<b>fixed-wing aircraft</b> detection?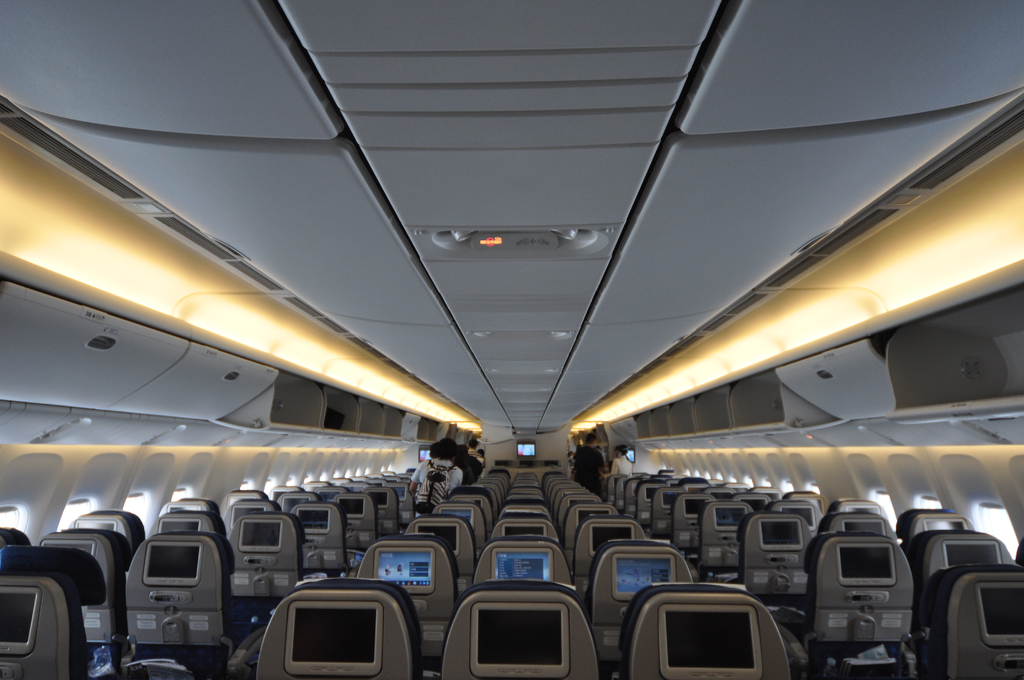
[x1=0, y1=1, x2=1023, y2=679]
